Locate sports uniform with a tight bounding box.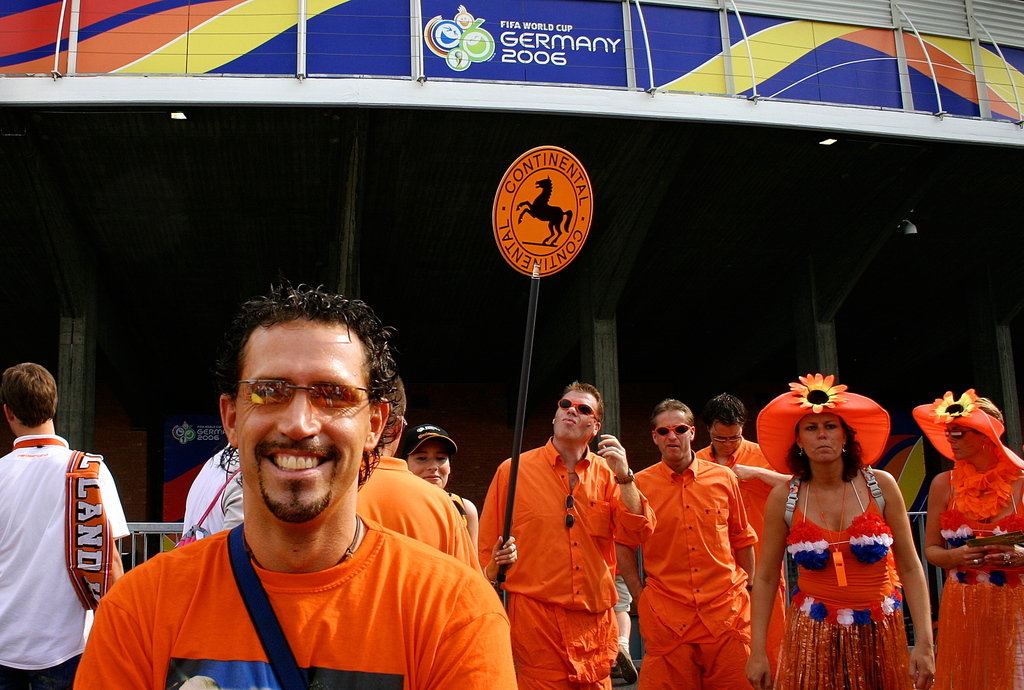
0 430 132 687.
